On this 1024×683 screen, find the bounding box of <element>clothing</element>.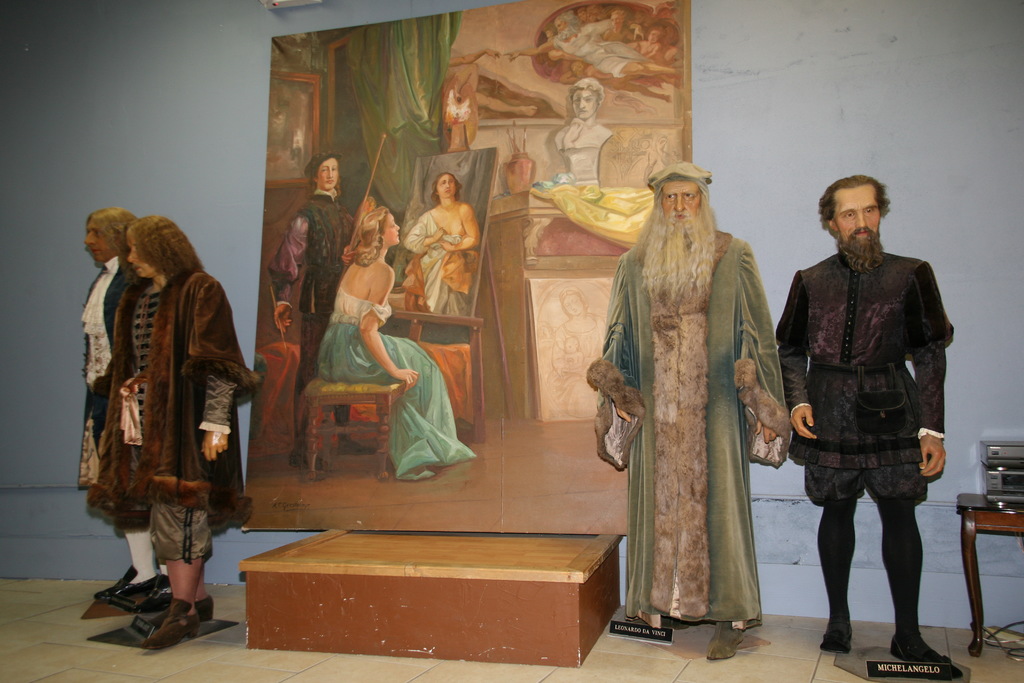
Bounding box: Rect(551, 14, 648, 81).
